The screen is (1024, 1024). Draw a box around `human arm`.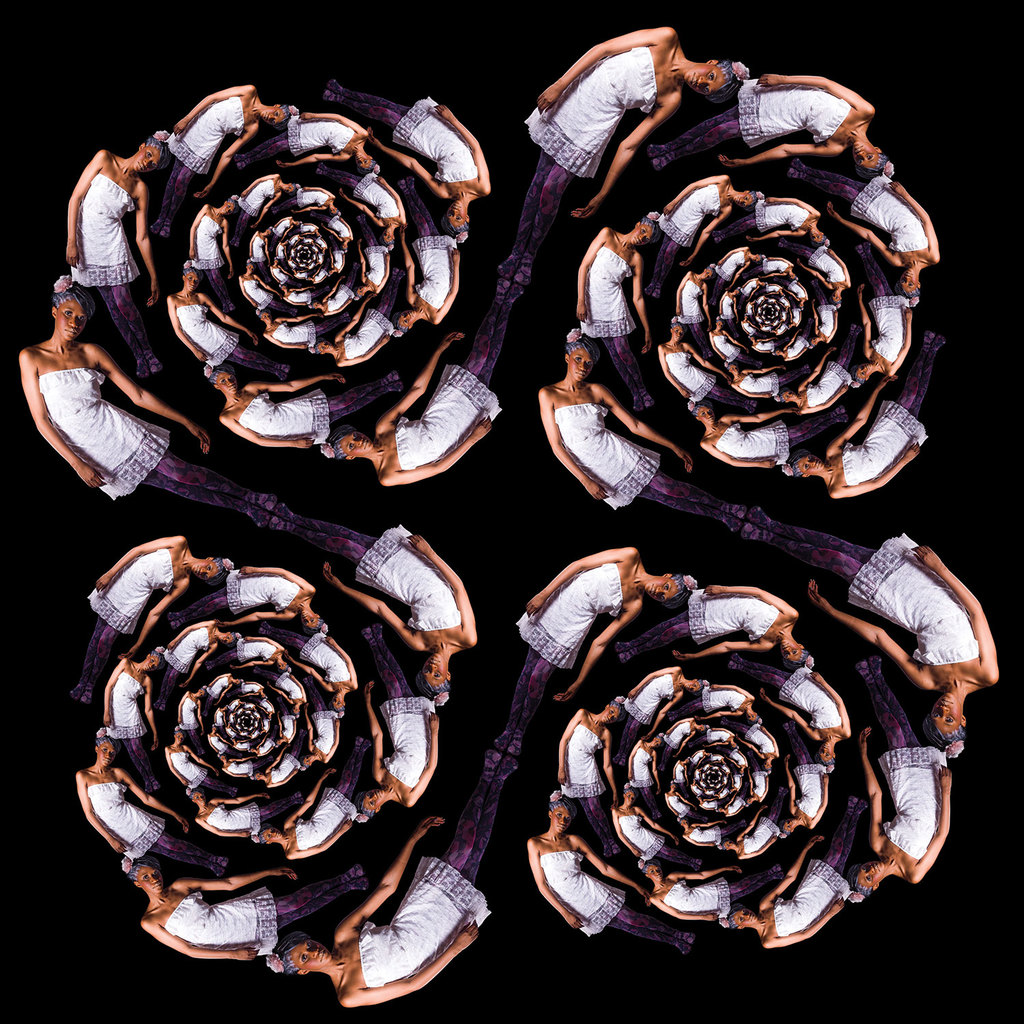
(left=238, top=563, right=313, bottom=591).
